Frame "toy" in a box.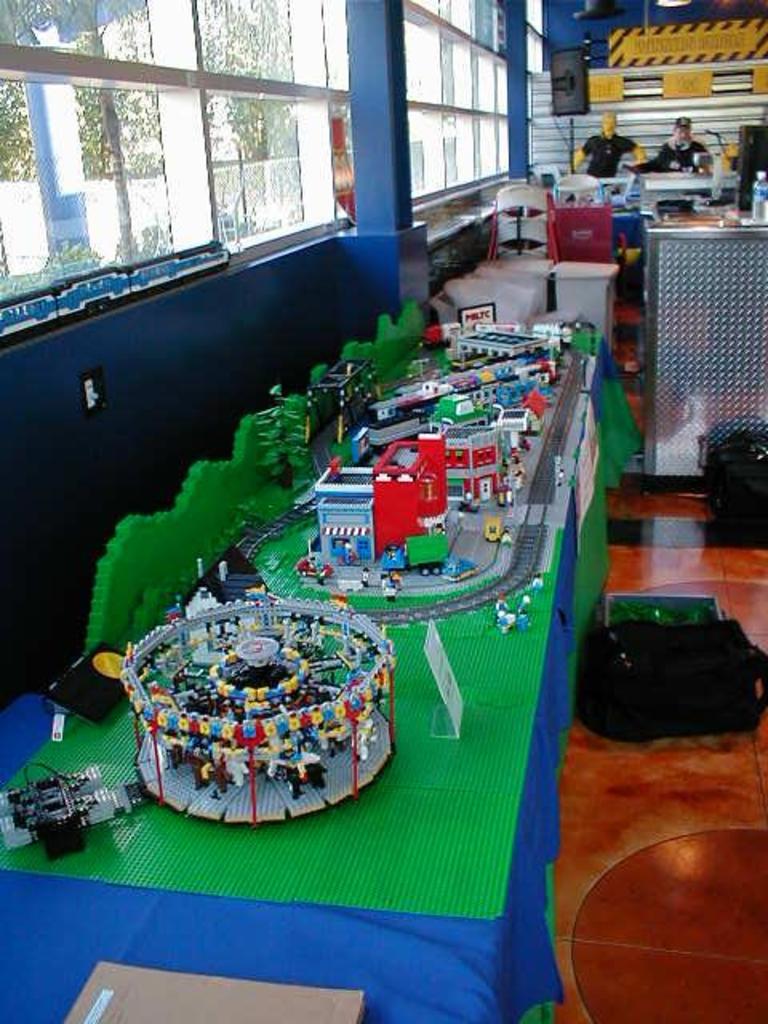
438:392:480:430.
